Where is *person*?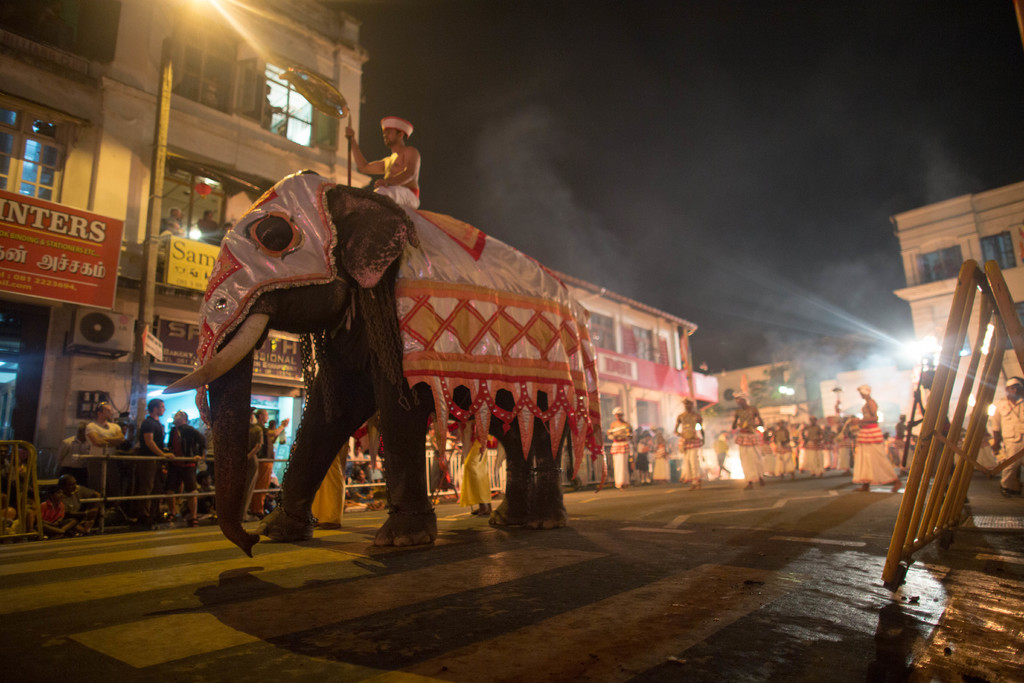
<region>84, 403, 132, 483</region>.
